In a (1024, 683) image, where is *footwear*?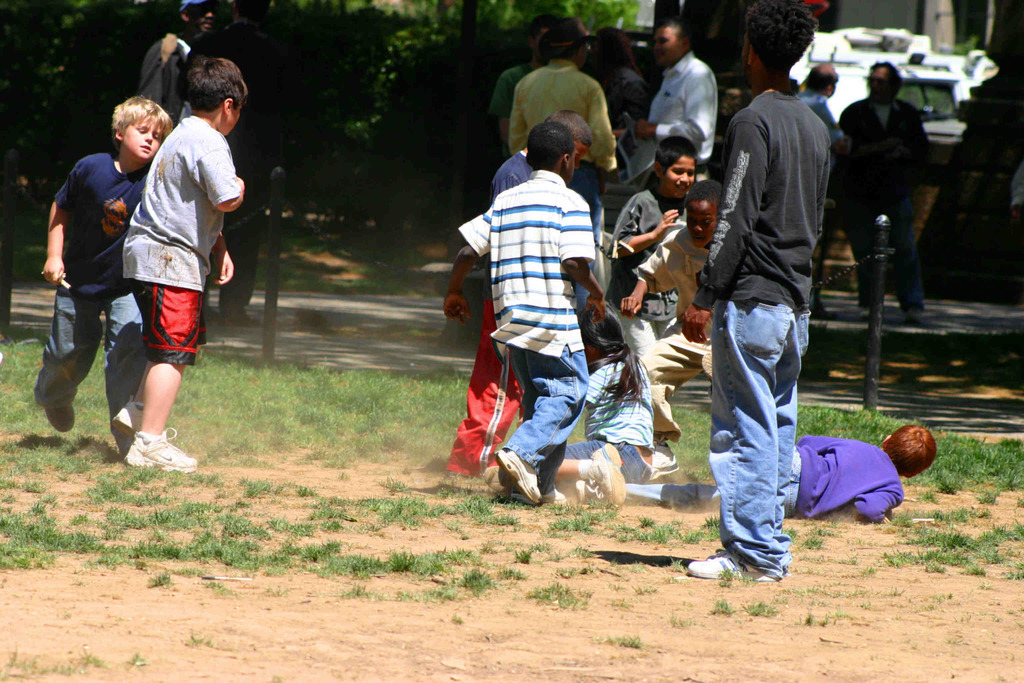
111 395 143 440.
